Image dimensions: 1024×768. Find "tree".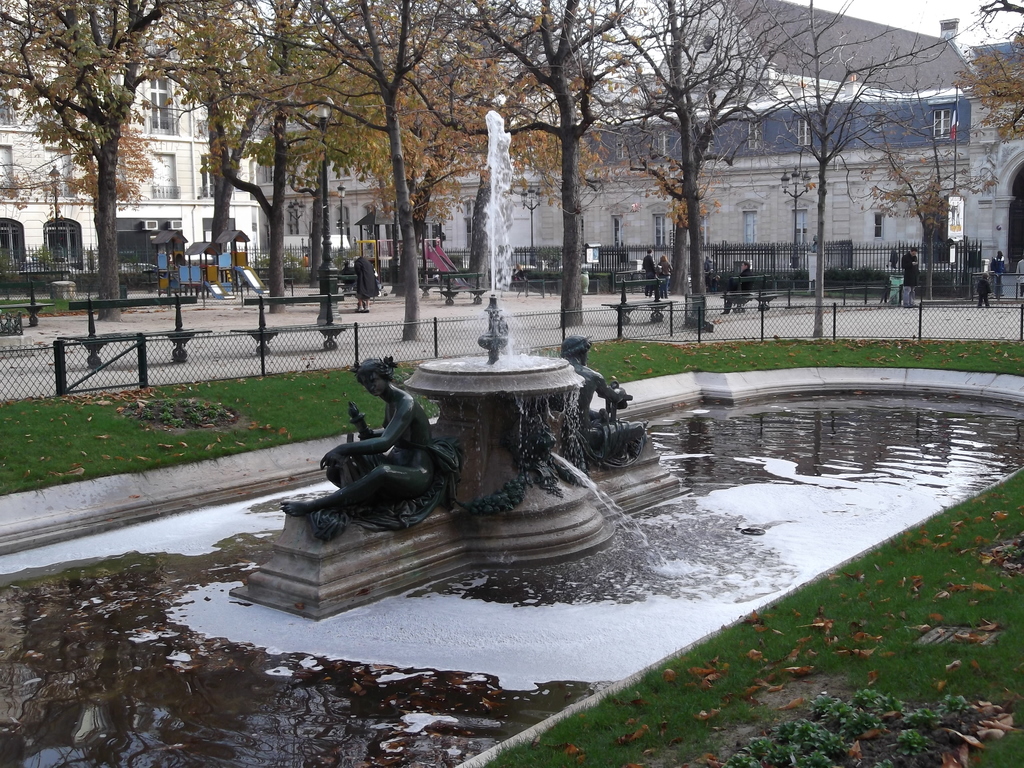
x1=163 y1=0 x2=275 y2=268.
